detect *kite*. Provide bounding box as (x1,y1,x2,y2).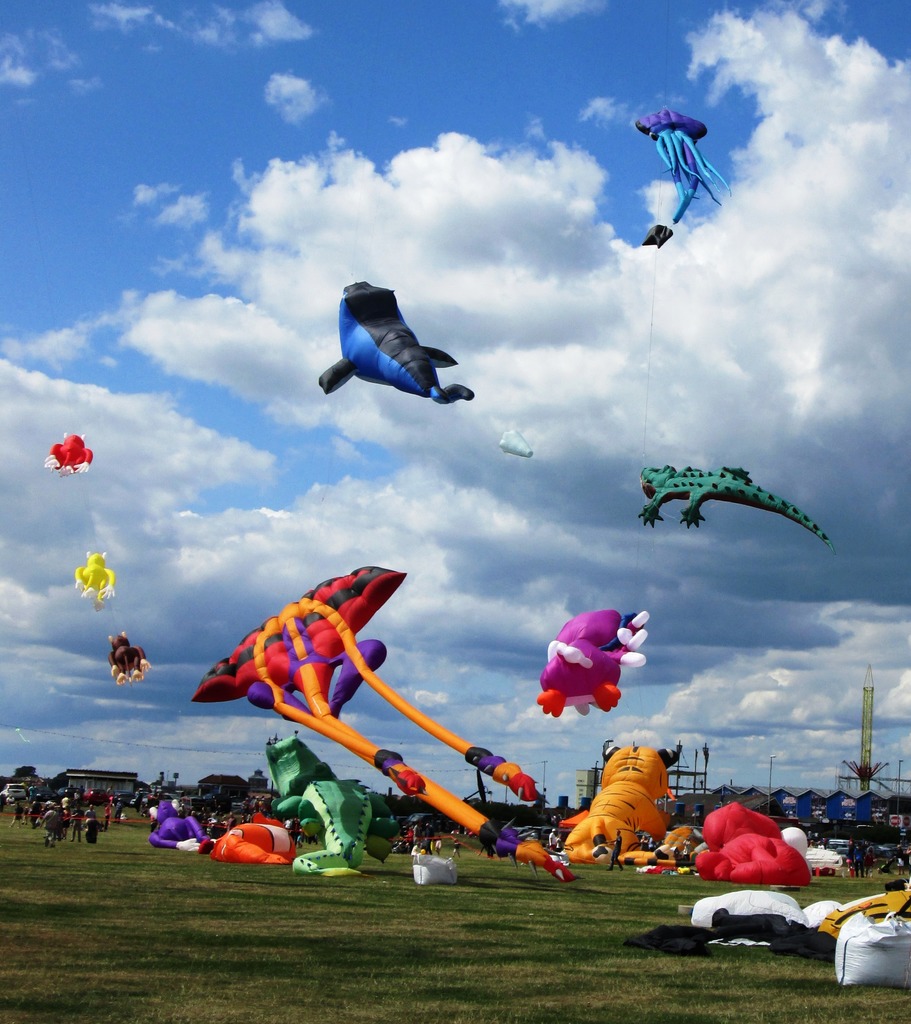
(630,104,731,252).
